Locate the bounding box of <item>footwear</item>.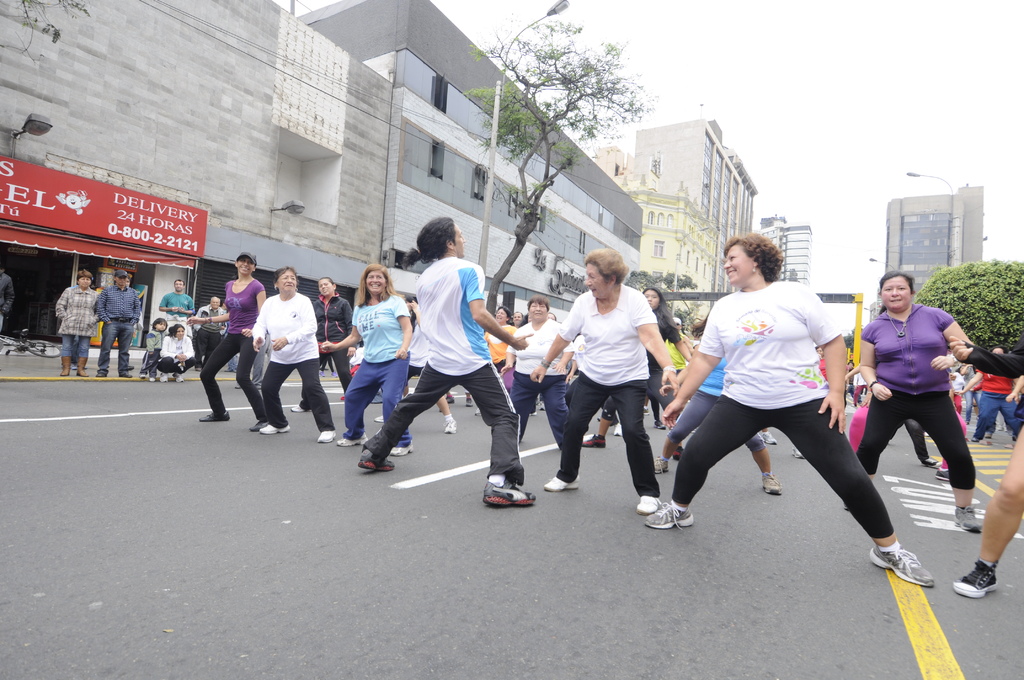
Bounding box: locate(372, 413, 381, 422).
